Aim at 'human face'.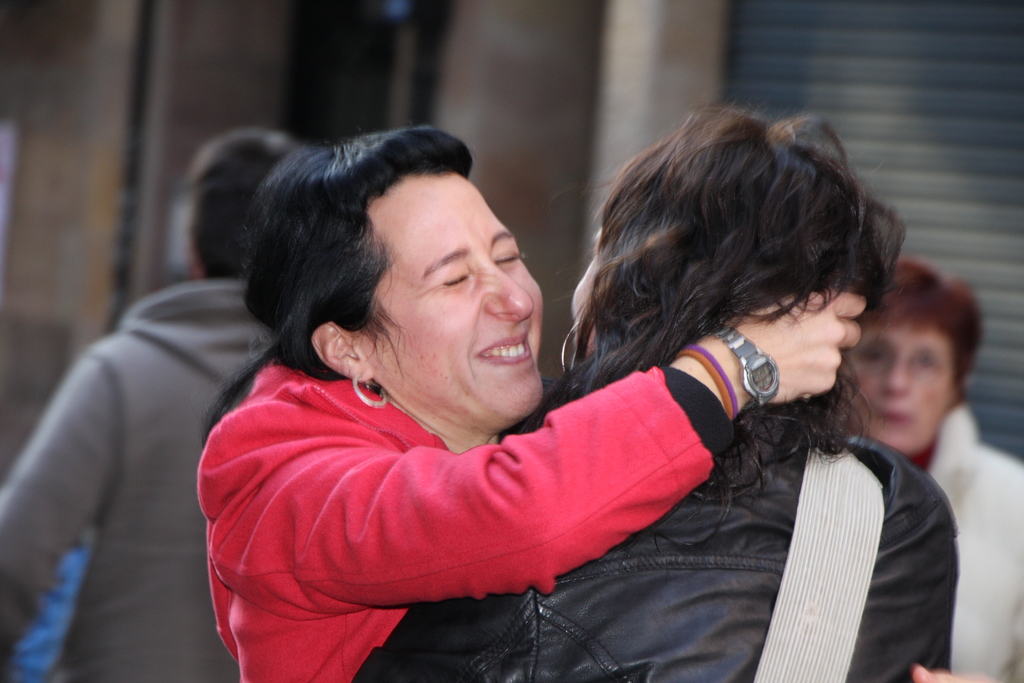
Aimed at [left=568, top=222, right=604, bottom=358].
